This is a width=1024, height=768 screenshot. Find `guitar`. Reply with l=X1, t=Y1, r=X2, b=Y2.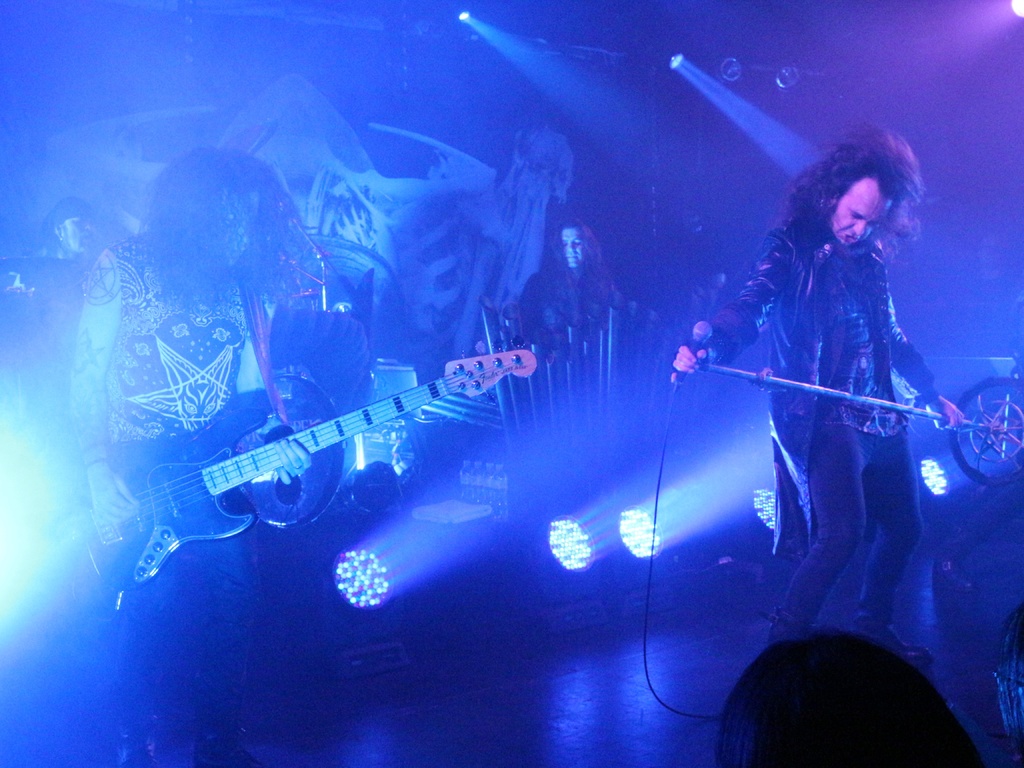
l=74, t=339, r=534, b=591.
